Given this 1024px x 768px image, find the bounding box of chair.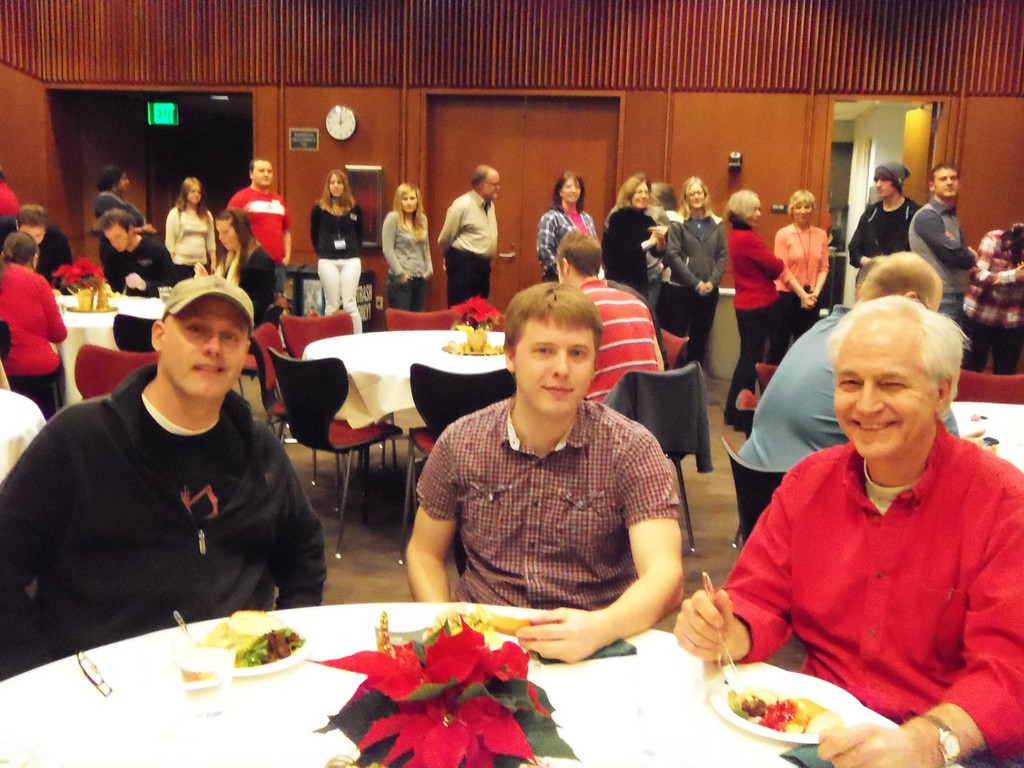
x1=241 y1=322 x2=346 y2=492.
